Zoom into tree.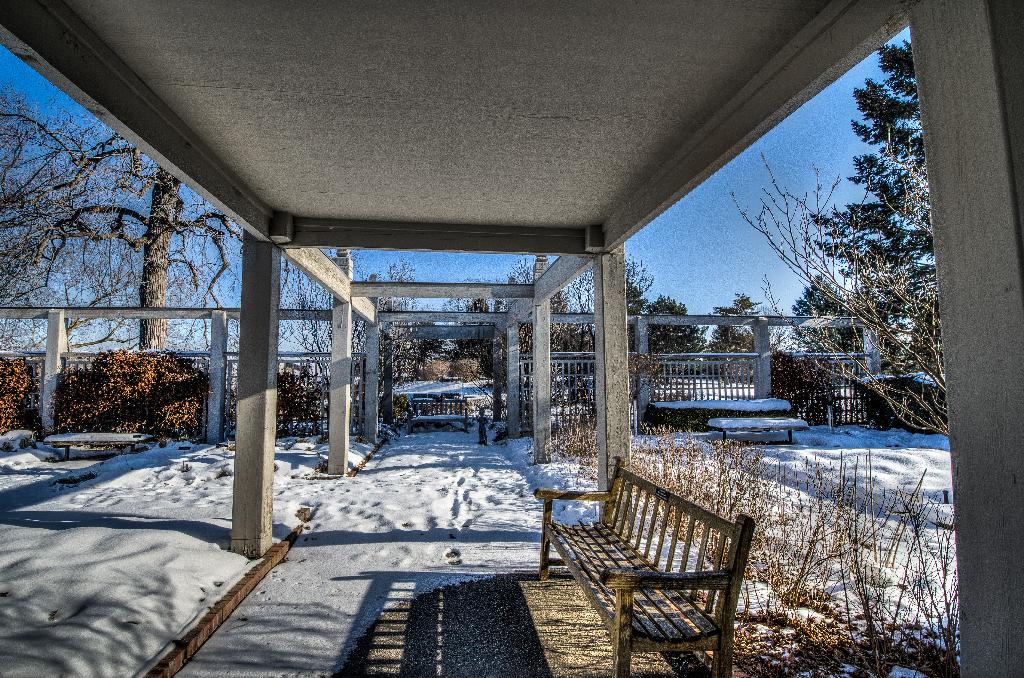
Zoom target: locate(818, 45, 934, 327).
